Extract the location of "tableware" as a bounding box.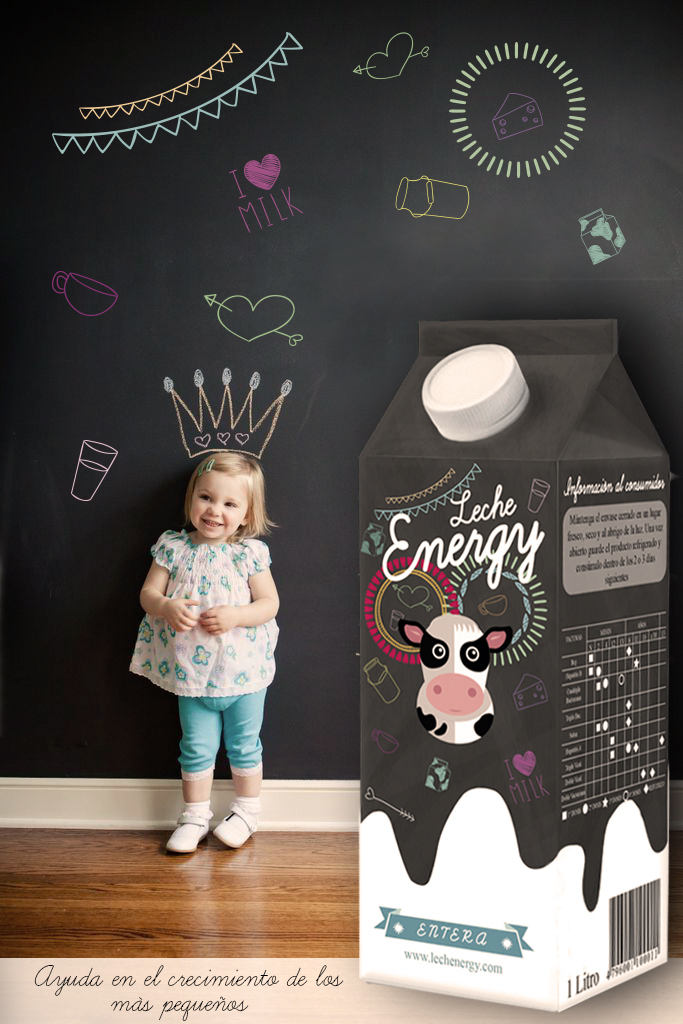
(425,344,526,432).
